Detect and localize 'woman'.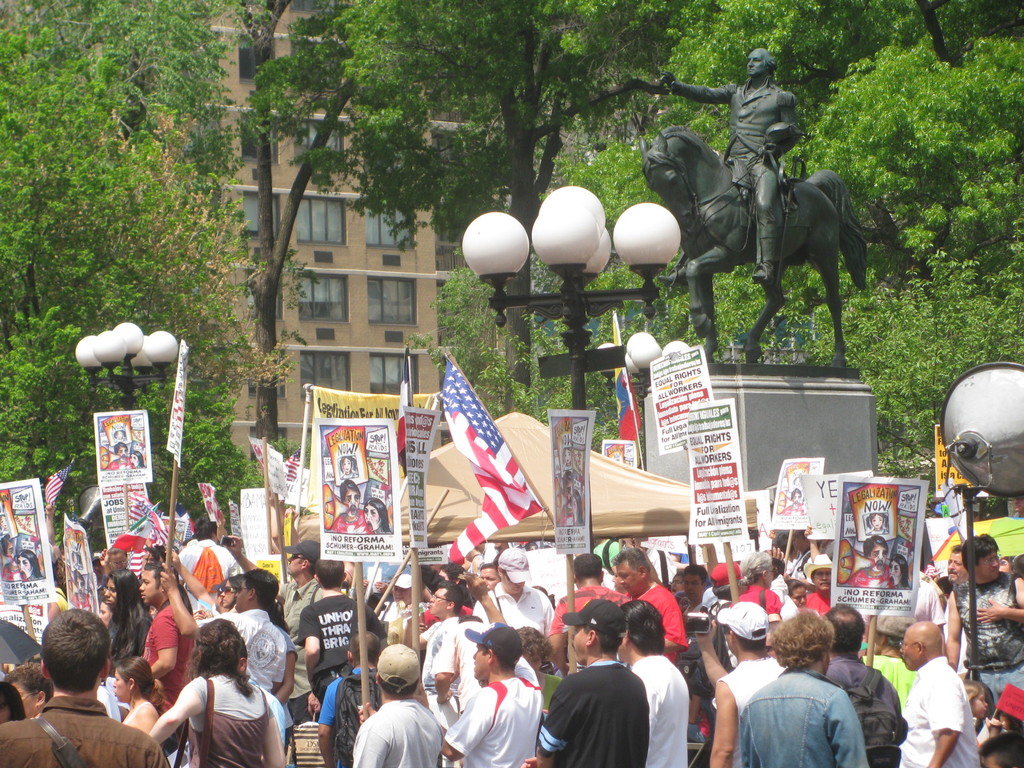
Localized at {"x1": 131, "y1": 450, "x2": 143, "y2": 467}.
